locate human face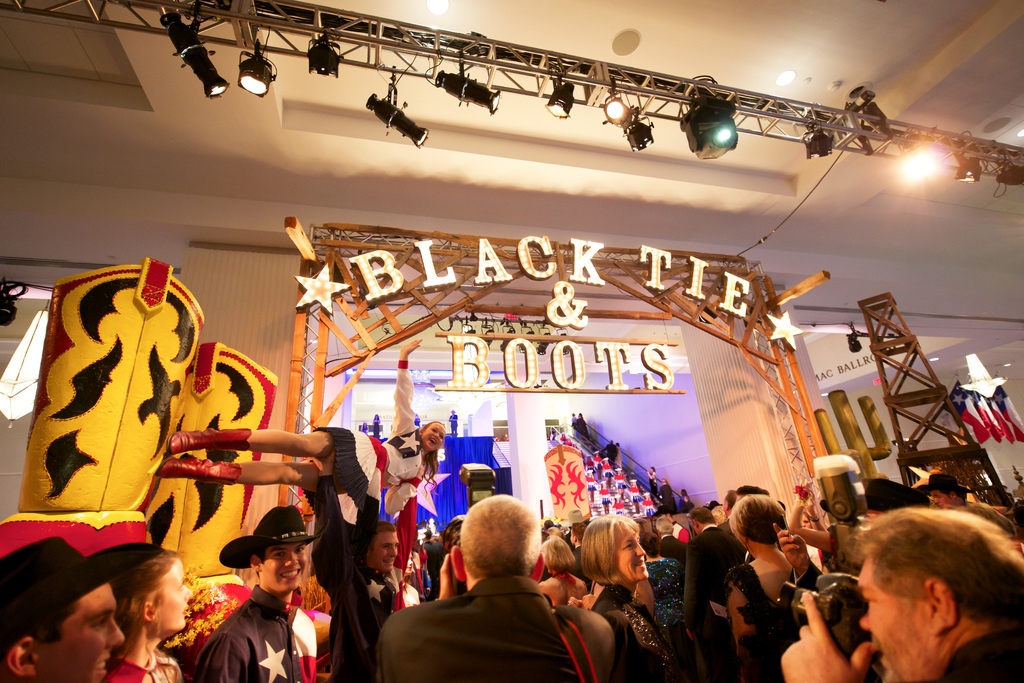
BBox(614, 525, 650, 585)
